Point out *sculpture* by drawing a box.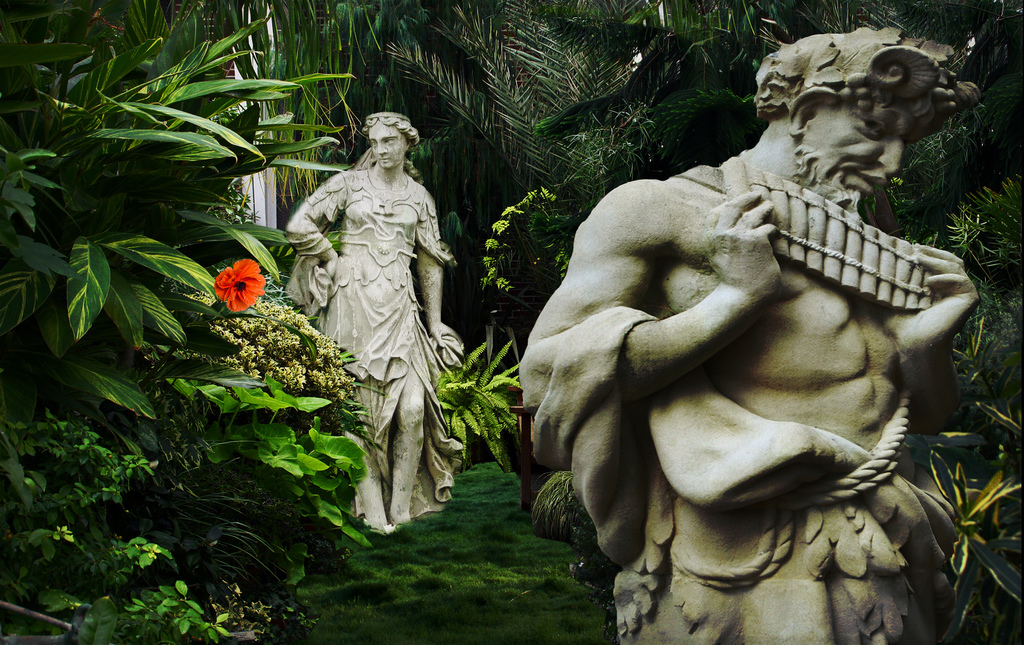
[506,41,995,639].
